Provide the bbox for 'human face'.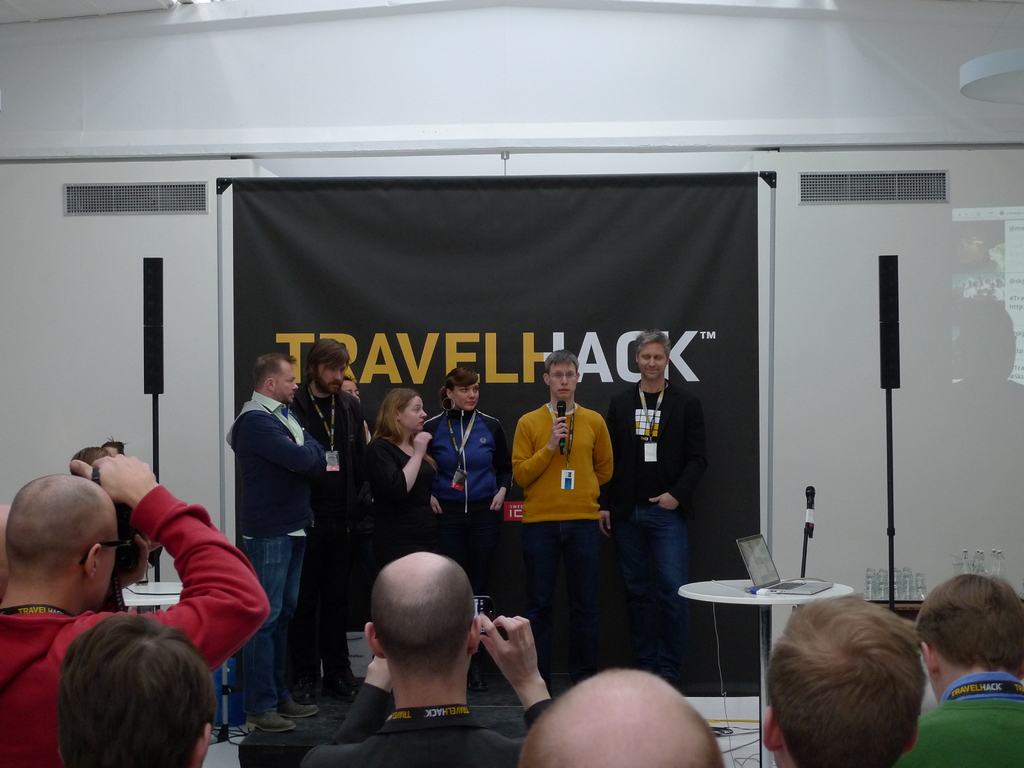
BBox(548, 362, 576, 397).
